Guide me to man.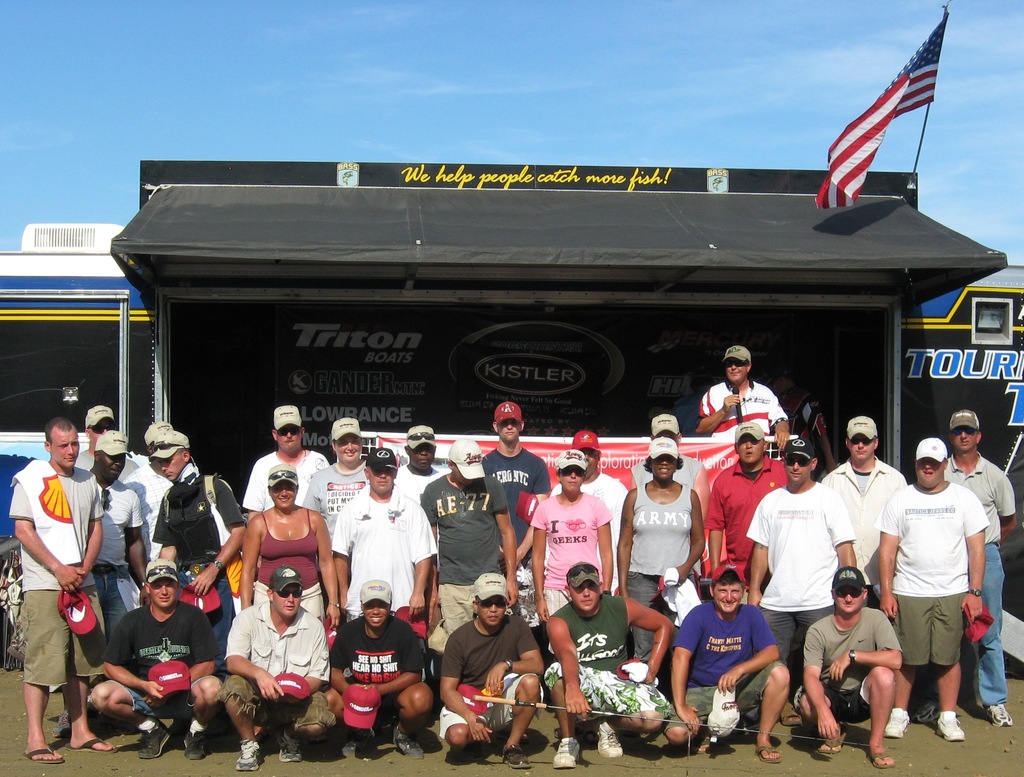
Guidance: region(817, 406, 908, 599).
